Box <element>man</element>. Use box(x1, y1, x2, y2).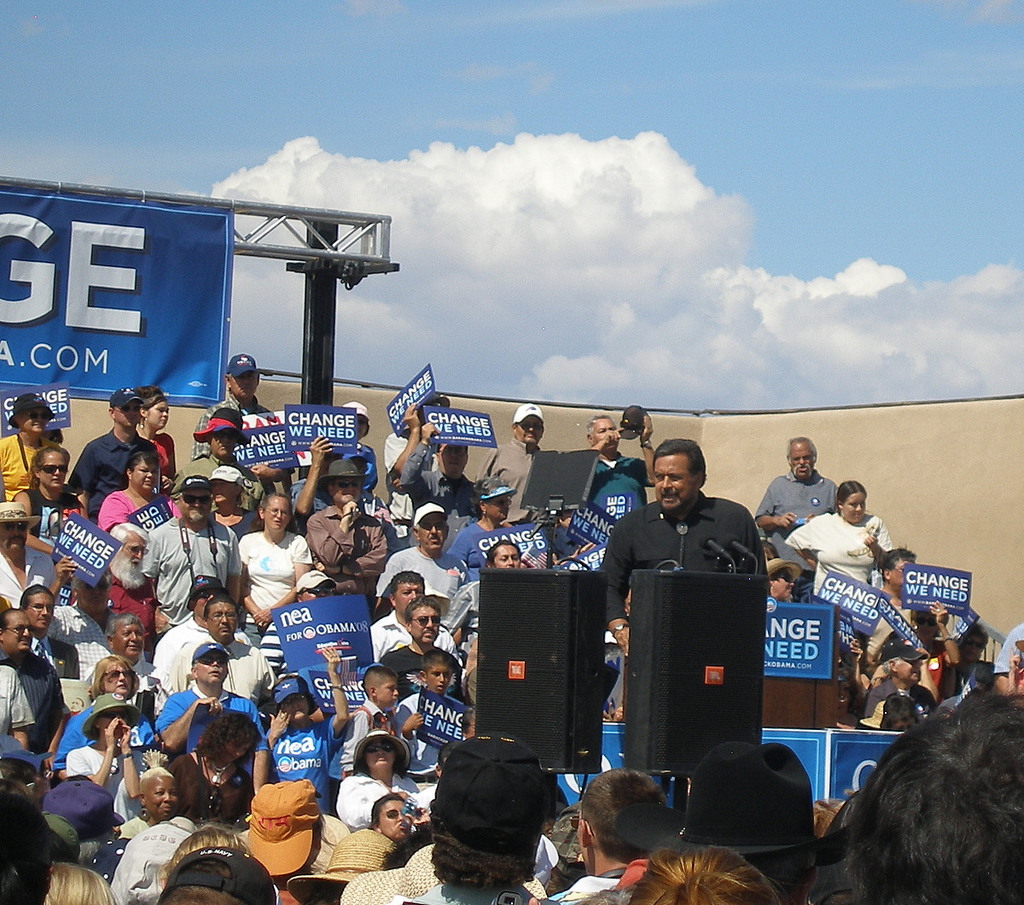
box(0, 782, 51, 904).
